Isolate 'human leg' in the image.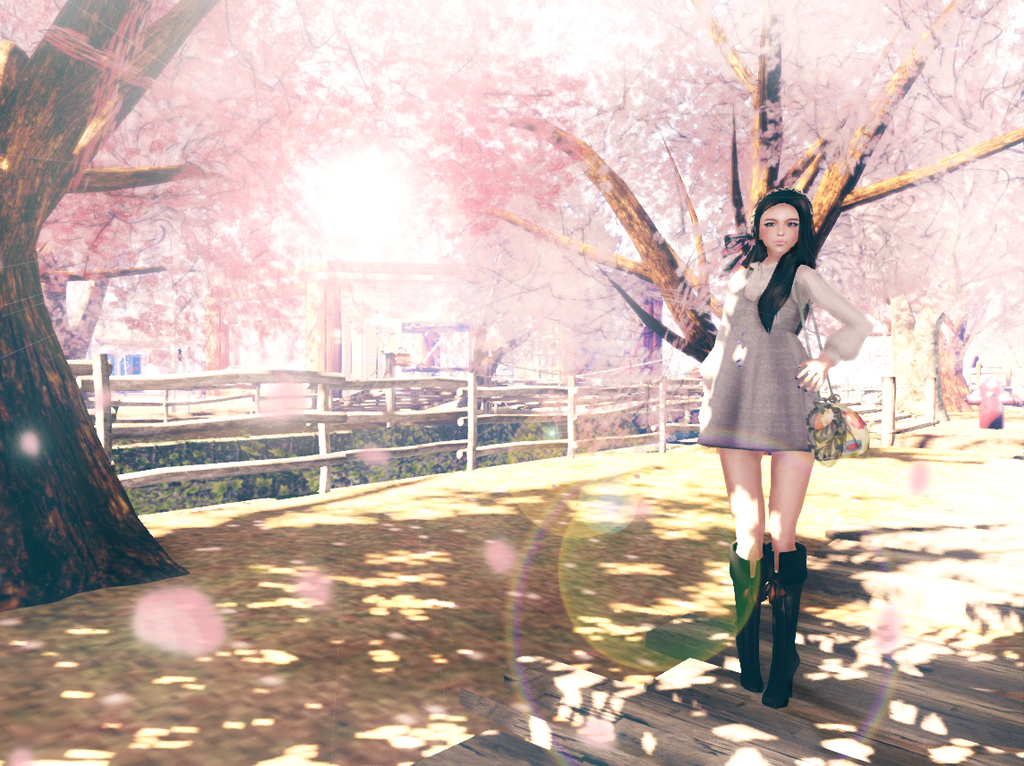
Isolated region: (left=768, top=451, right=816, bottom=709).
